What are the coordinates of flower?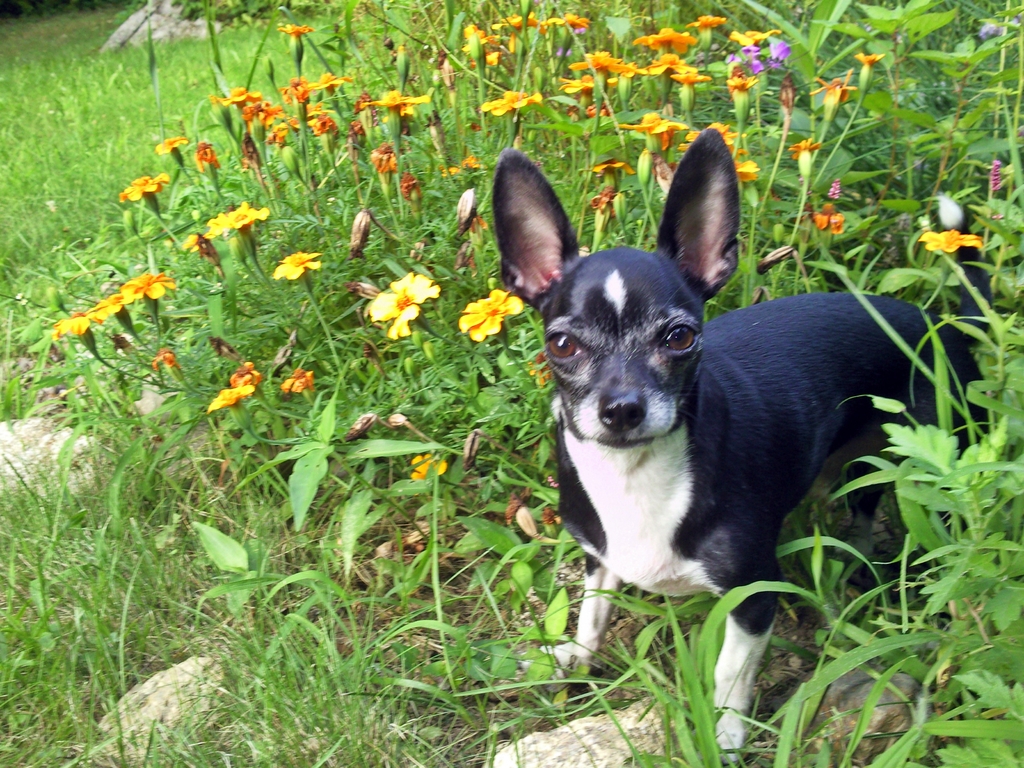
Rect(84, 294, 138, 331).
